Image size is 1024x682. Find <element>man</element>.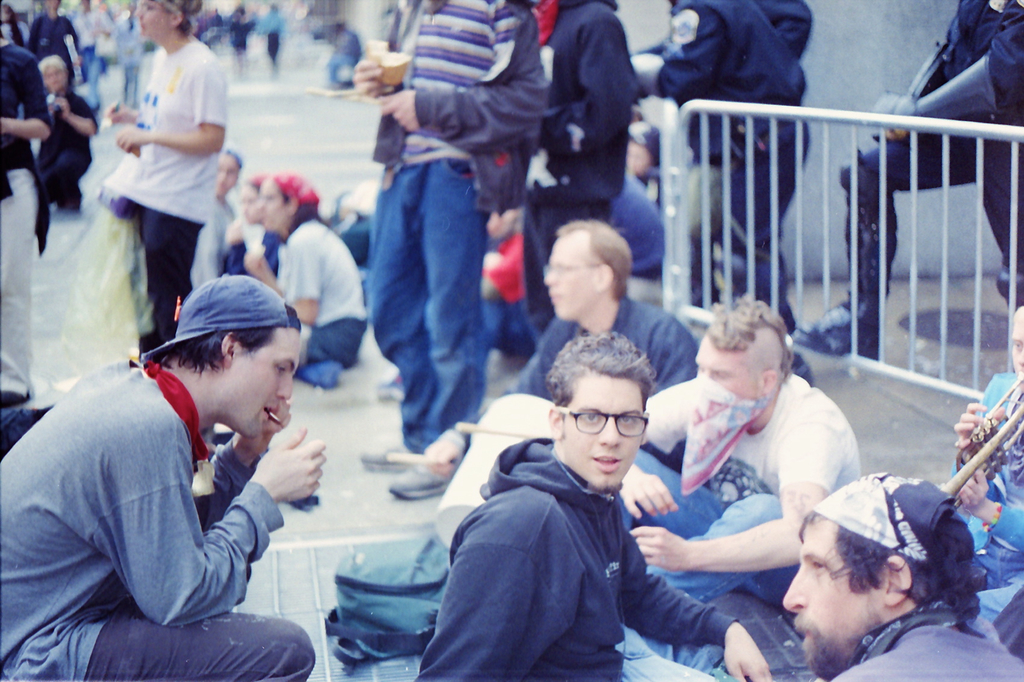
BBox(354, 0, 552, 498).
